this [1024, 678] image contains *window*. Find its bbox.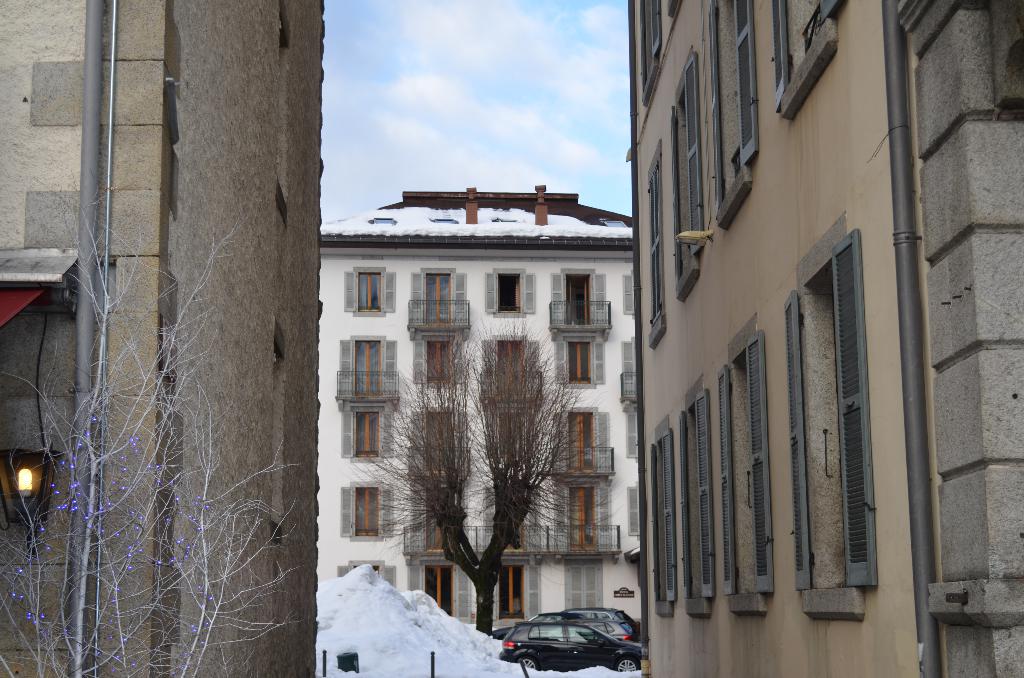
bbox=[800, 228, 855, 618].
